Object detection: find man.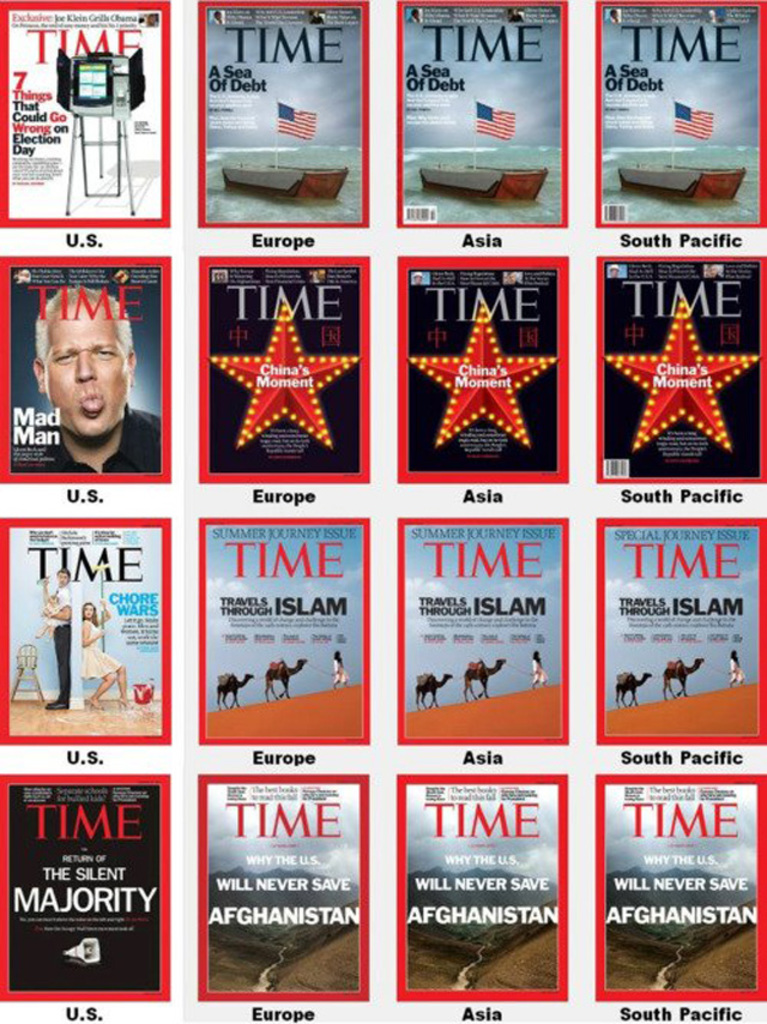
detection(42, 570, 73, 710).
